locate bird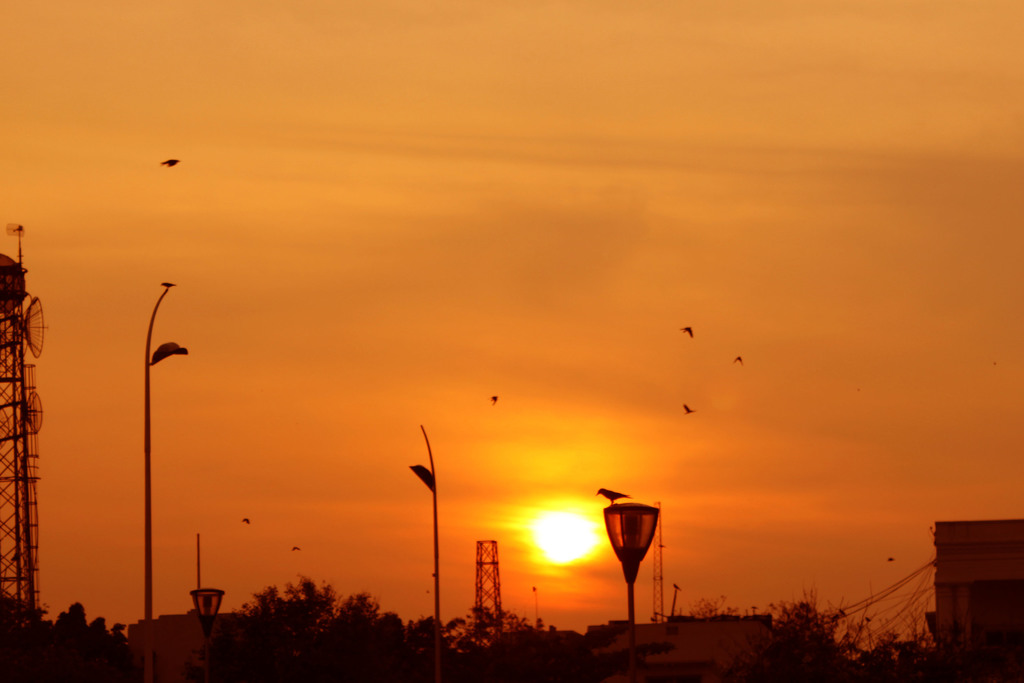
l=489, t=393, r=499, b=404
